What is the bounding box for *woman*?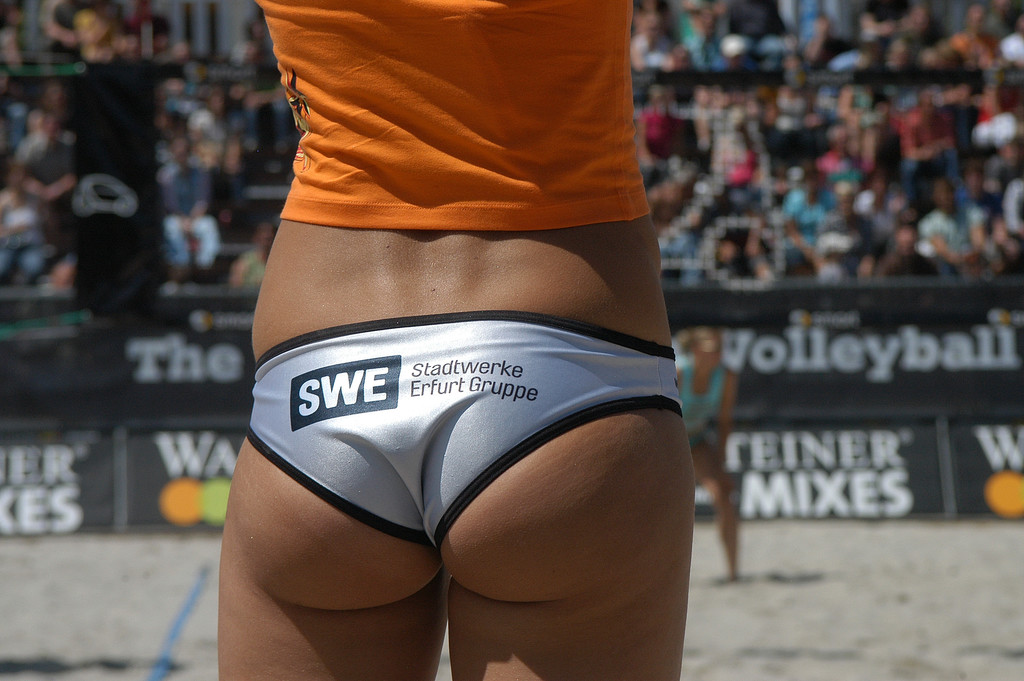
[121, 0, 810, 680].
